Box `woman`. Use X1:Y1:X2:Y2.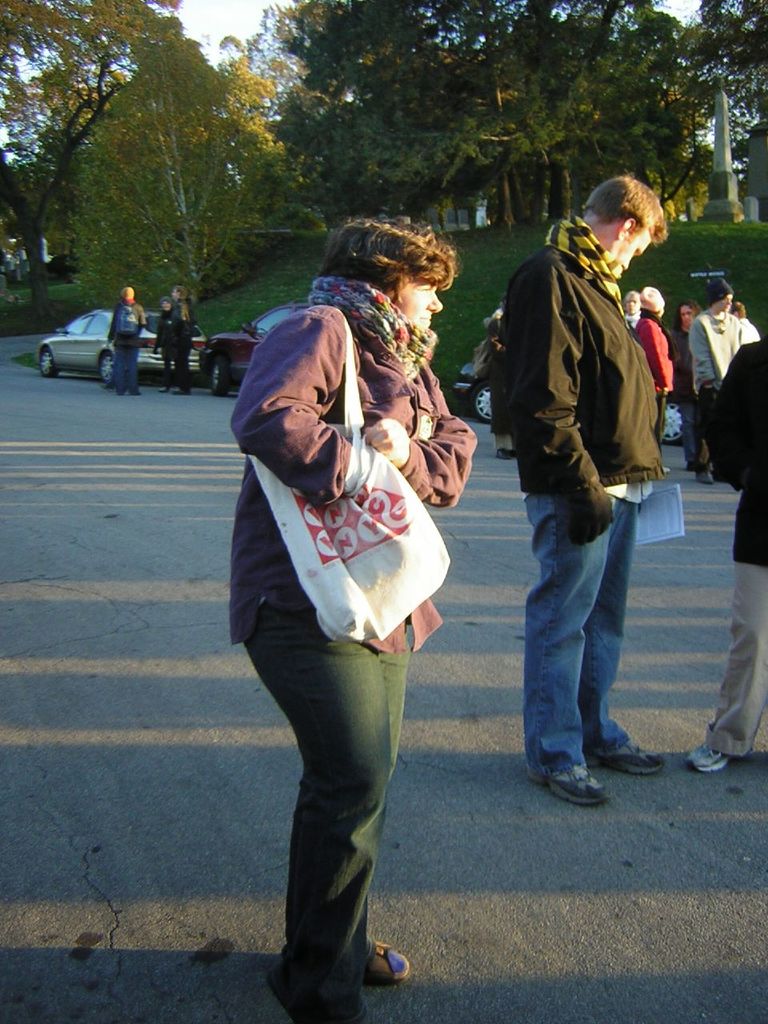
212:192:476:980.
